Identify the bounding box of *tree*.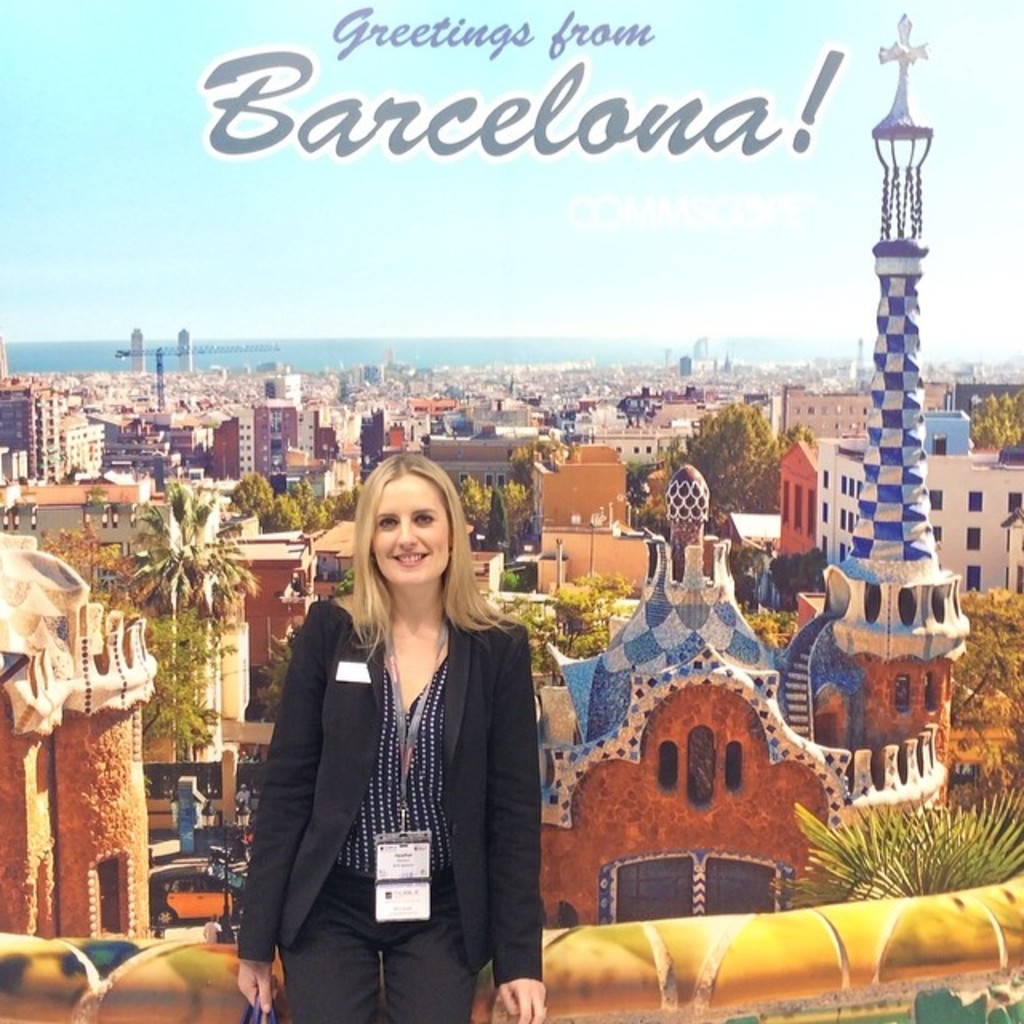
bbox=[222, 466, 264, 533].
